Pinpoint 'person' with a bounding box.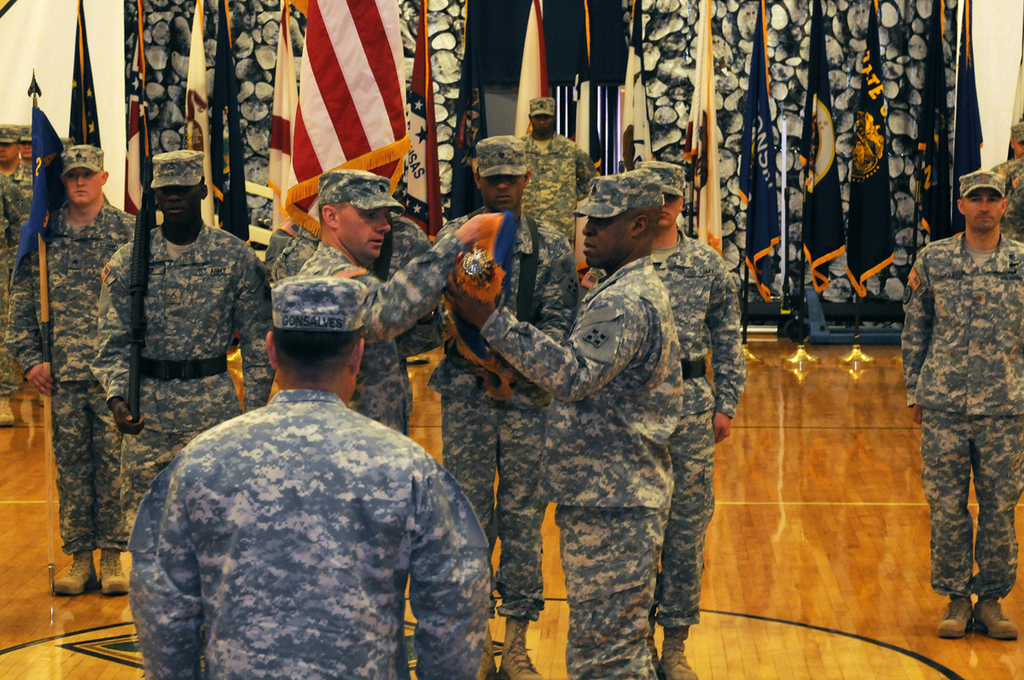
bbox(90, 147, 276, 560).
